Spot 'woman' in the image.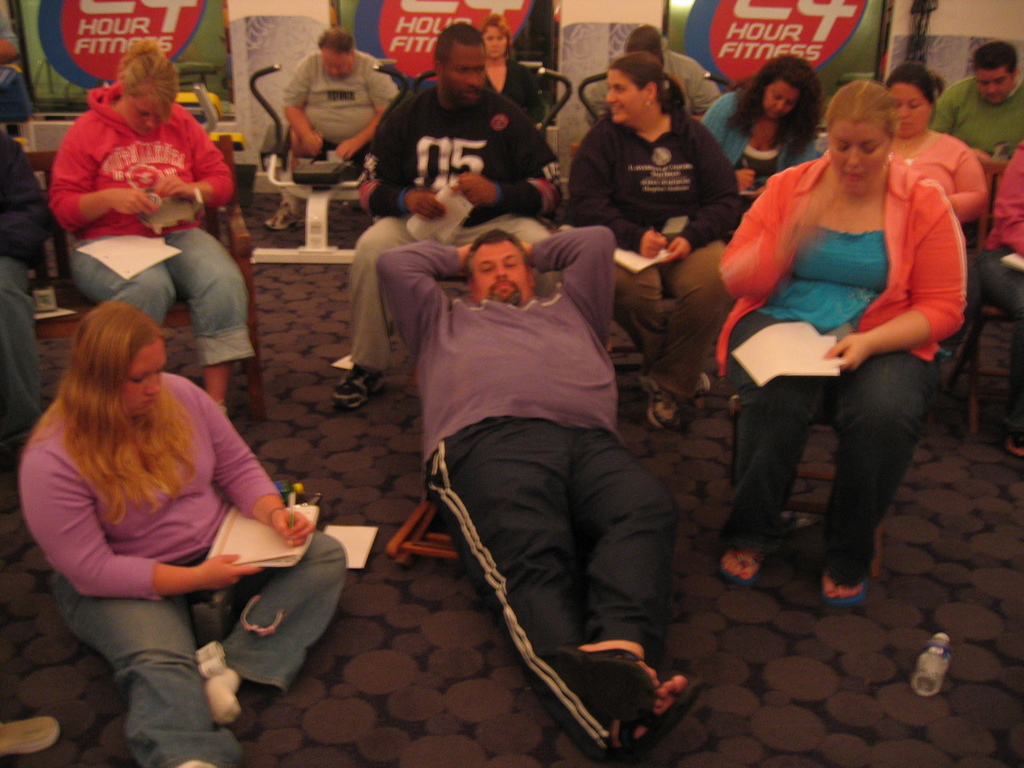
'woman' found at crop(484, 13, 546, 124).
